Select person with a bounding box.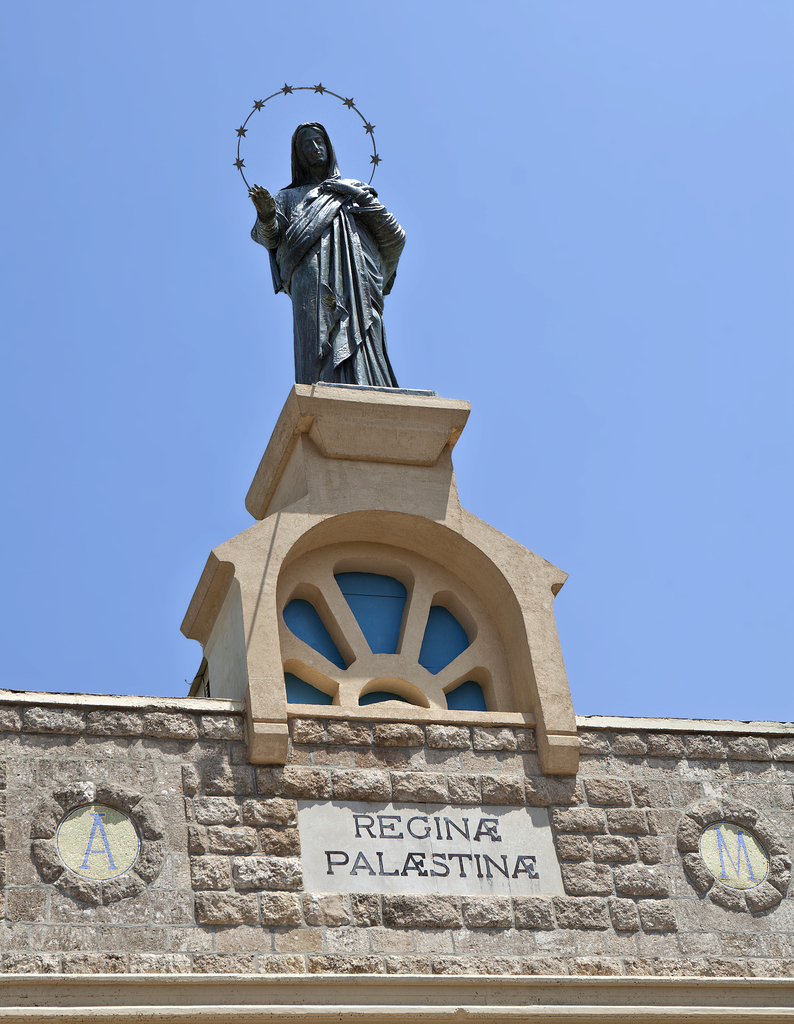
246:68:432:429.
